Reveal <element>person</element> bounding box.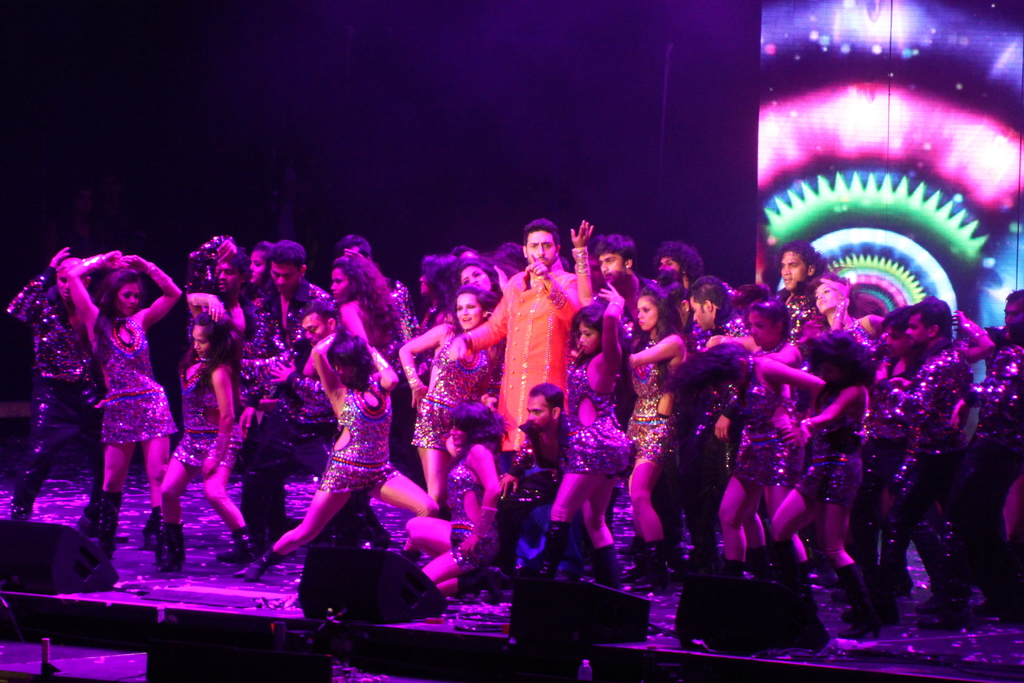
Revealed: bbox(6, 247, 129, 537).
